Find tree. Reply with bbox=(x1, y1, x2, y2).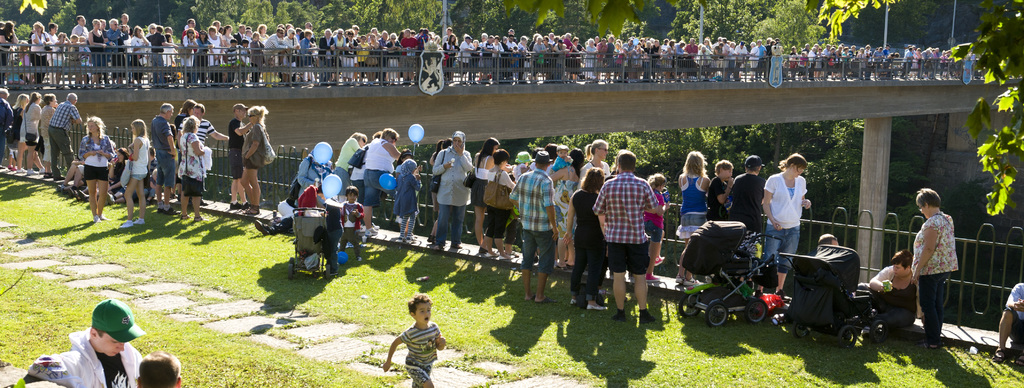
bbox=(943, 0, 1023, 232).
